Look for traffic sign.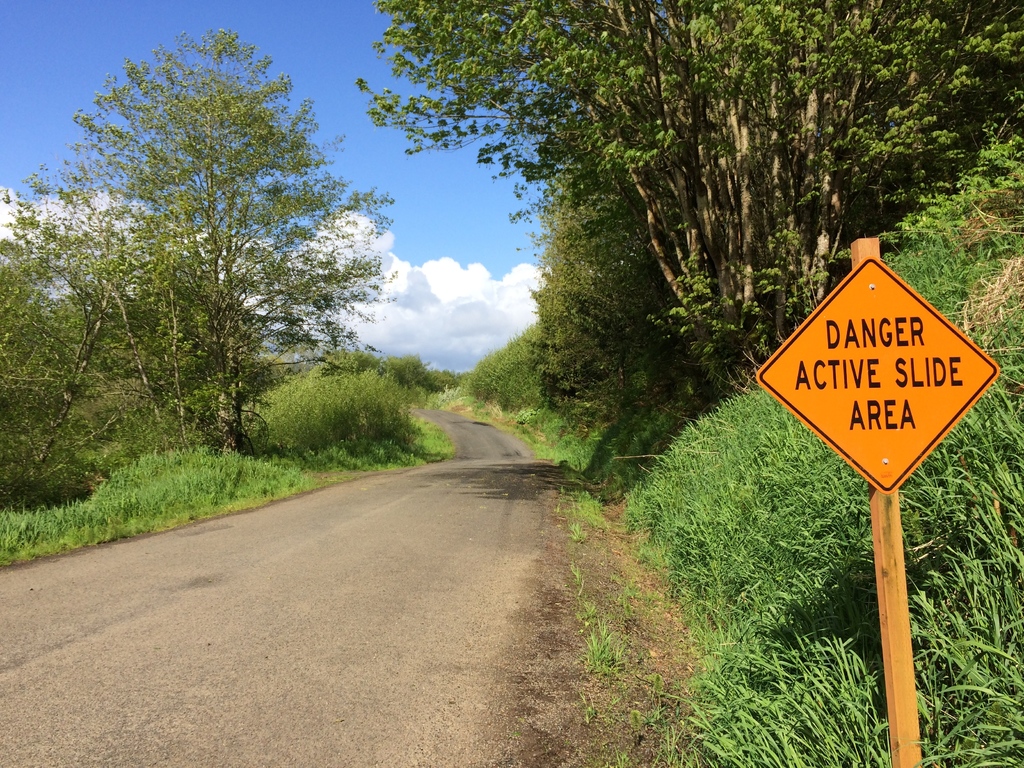
Found: 755 259 999 488.
